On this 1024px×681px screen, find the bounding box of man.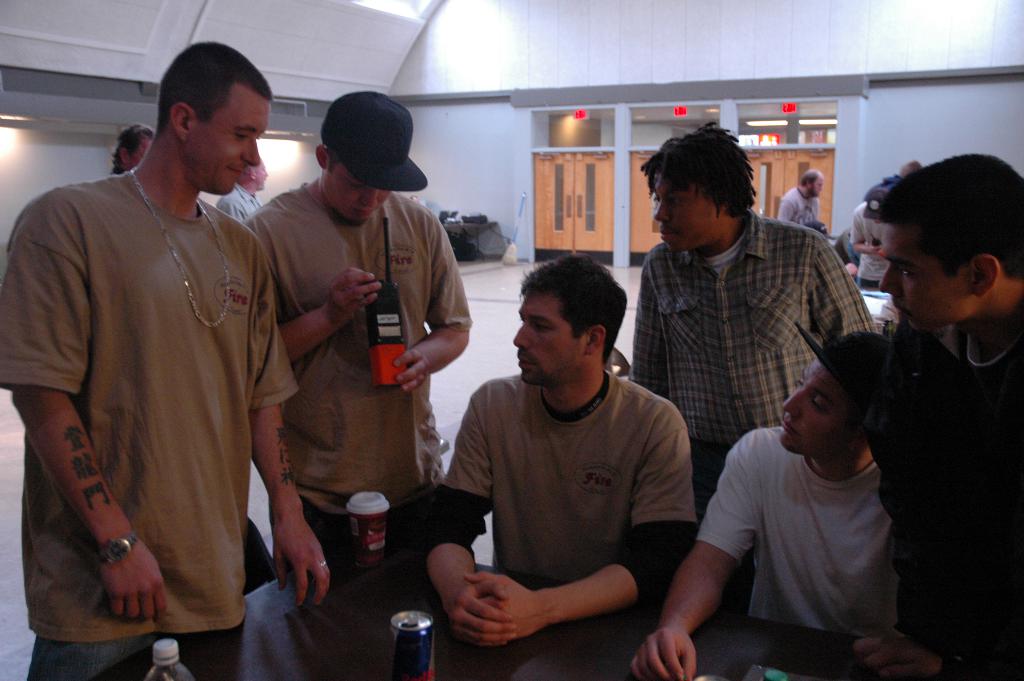
Bounding box: 854 154 1023 679.
